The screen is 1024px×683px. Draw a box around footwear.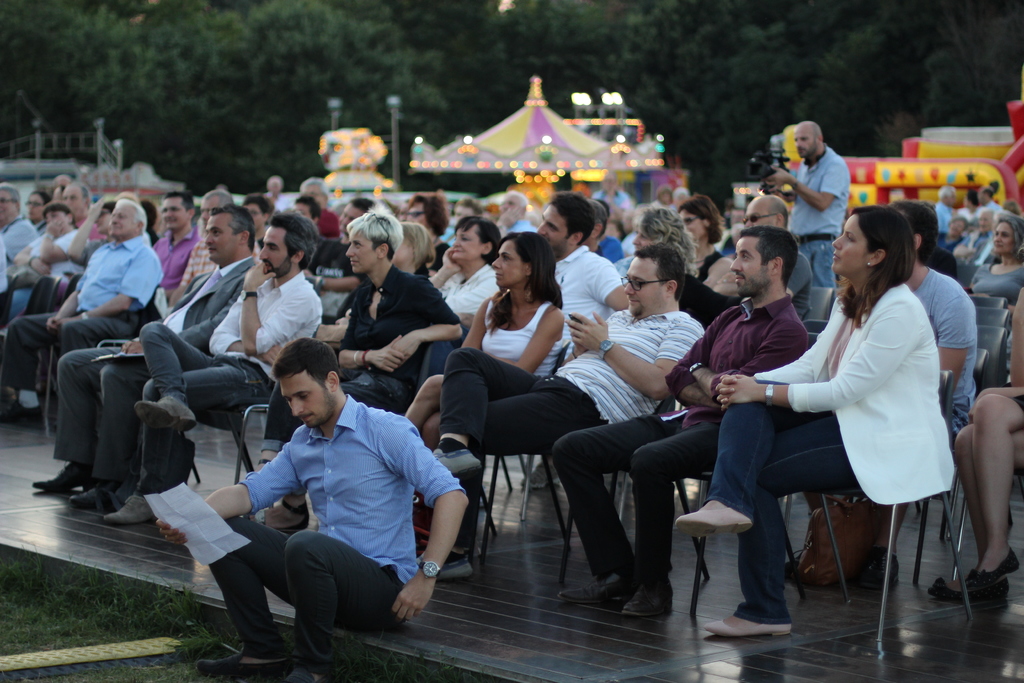
Rect(192, 644, 301, 682).
